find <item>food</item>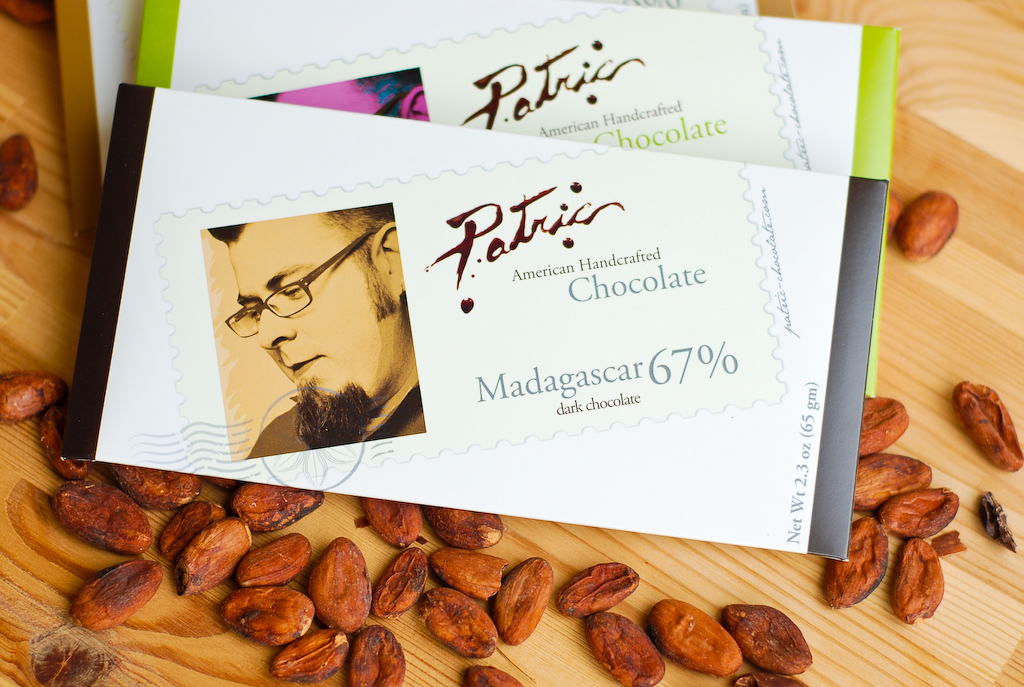
Rect(179, 517, 252, 600)
